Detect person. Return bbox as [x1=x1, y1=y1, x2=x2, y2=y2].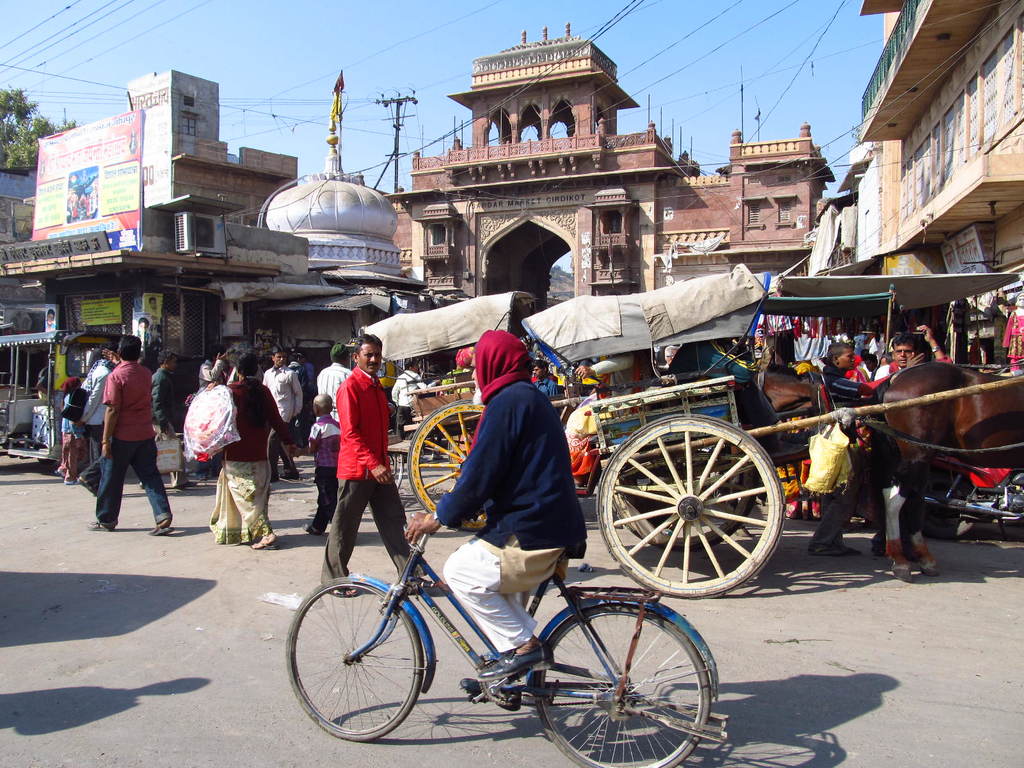
[x1=83, y1=349, x2=119, y2=465].
